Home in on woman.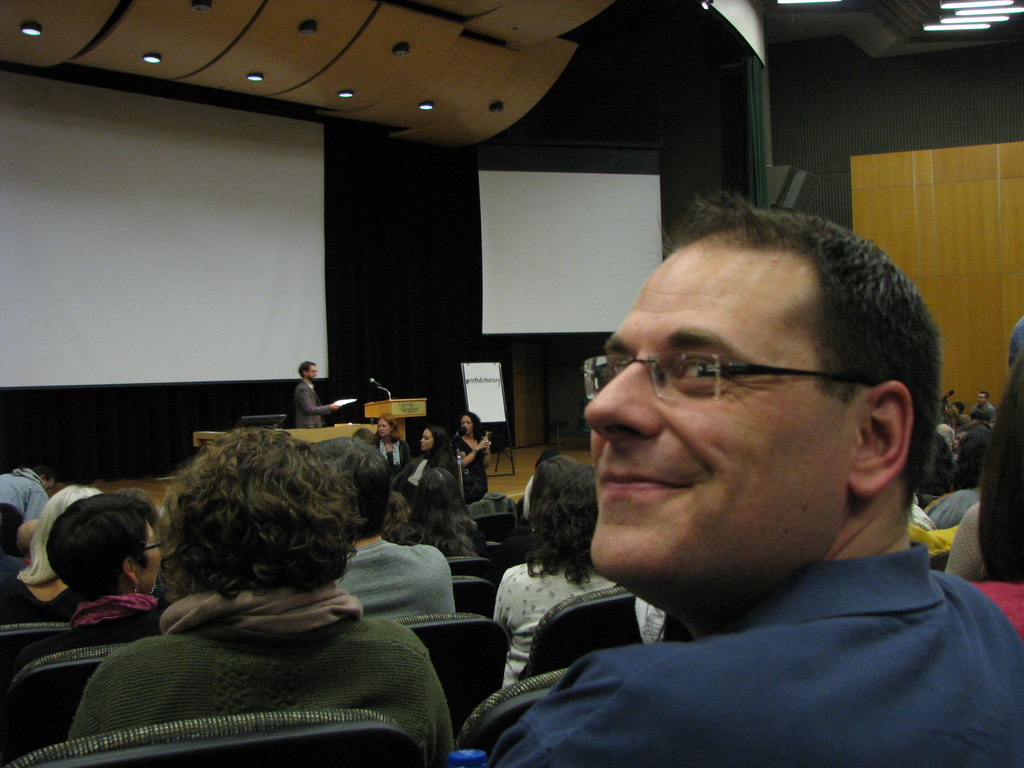
Homed in at (left=445, top=409, right=494, bottom=509).
